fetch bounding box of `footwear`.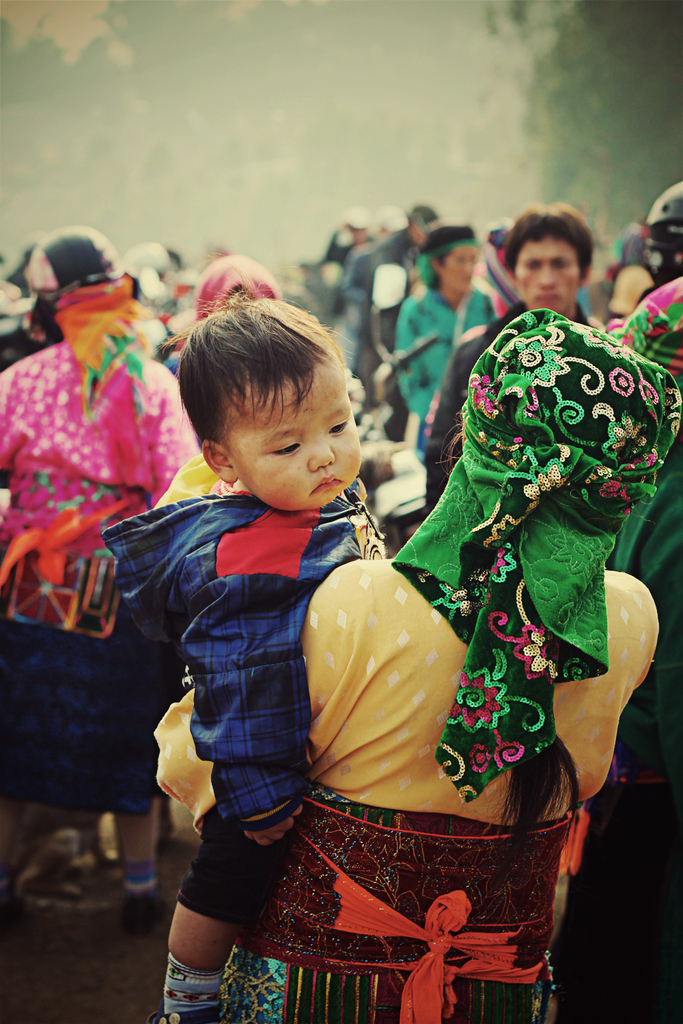
Bbox: <box>42,877,100,920</box>.
